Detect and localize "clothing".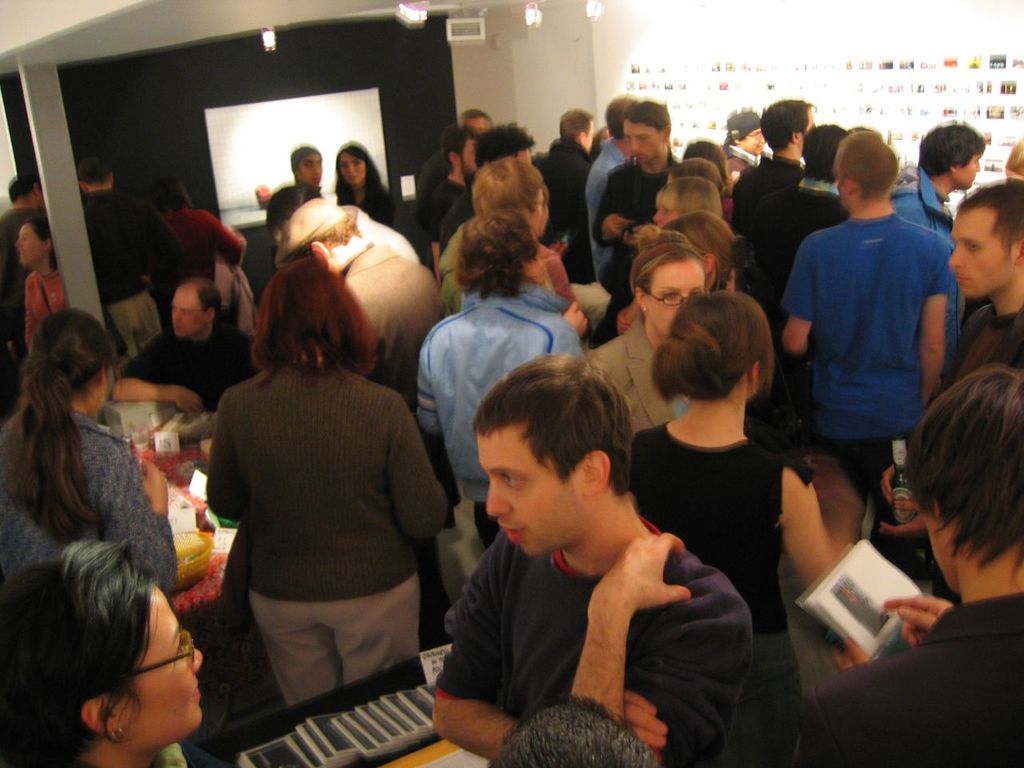
Localized at Rect(15, 266, 63, 336).
